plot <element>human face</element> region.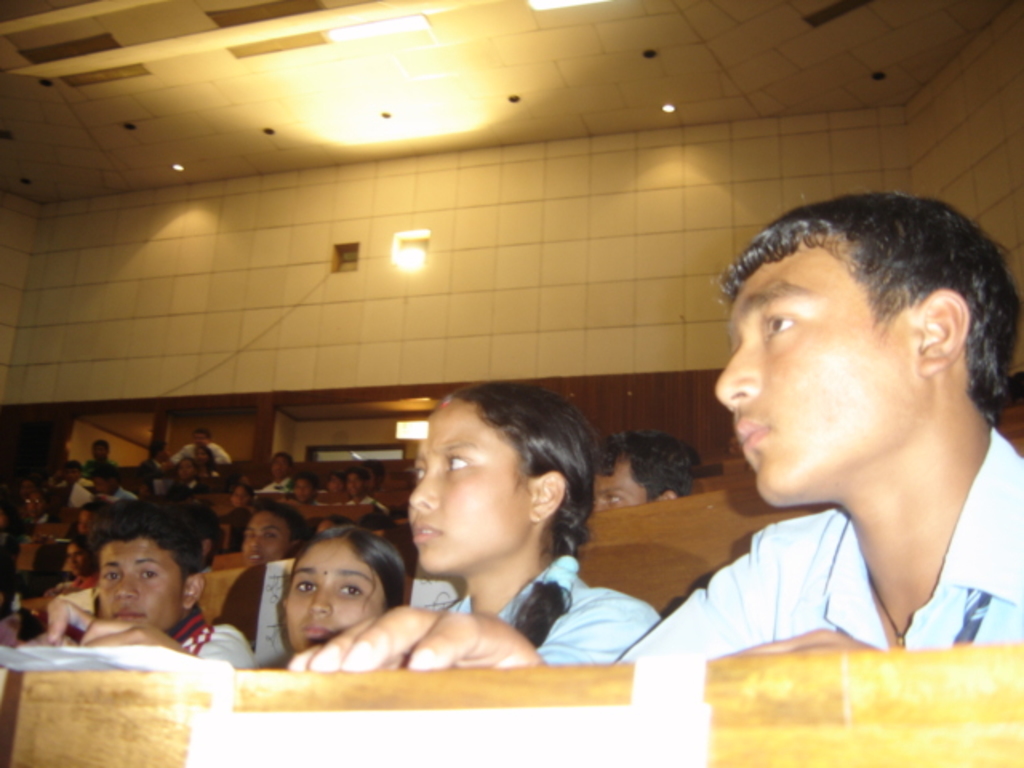
Plotted at [left=291, top=480, right=309, bottom=502].
